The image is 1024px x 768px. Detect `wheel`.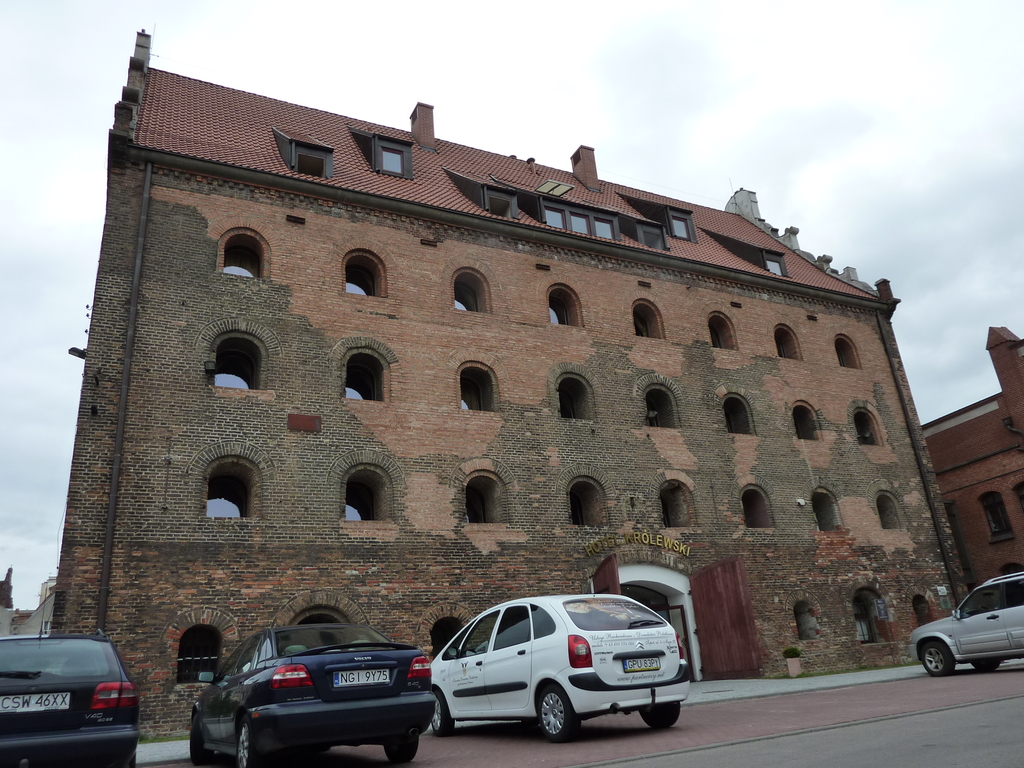
Detection: 534:679:588:741.
